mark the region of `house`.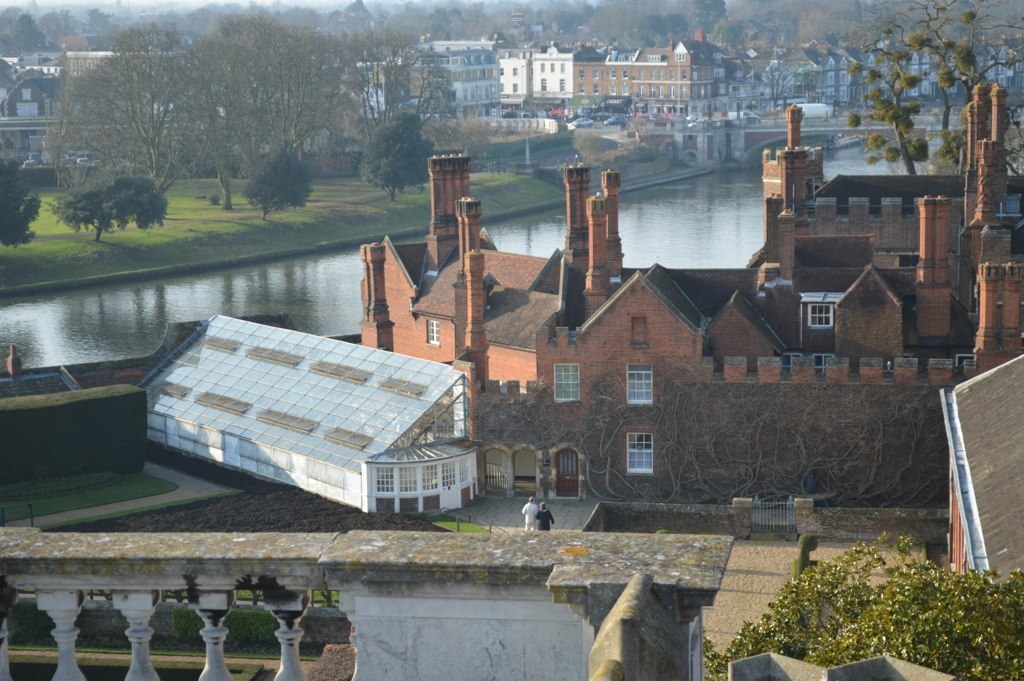
Region: x1=938, y1=48, x2=970, y2=101.
